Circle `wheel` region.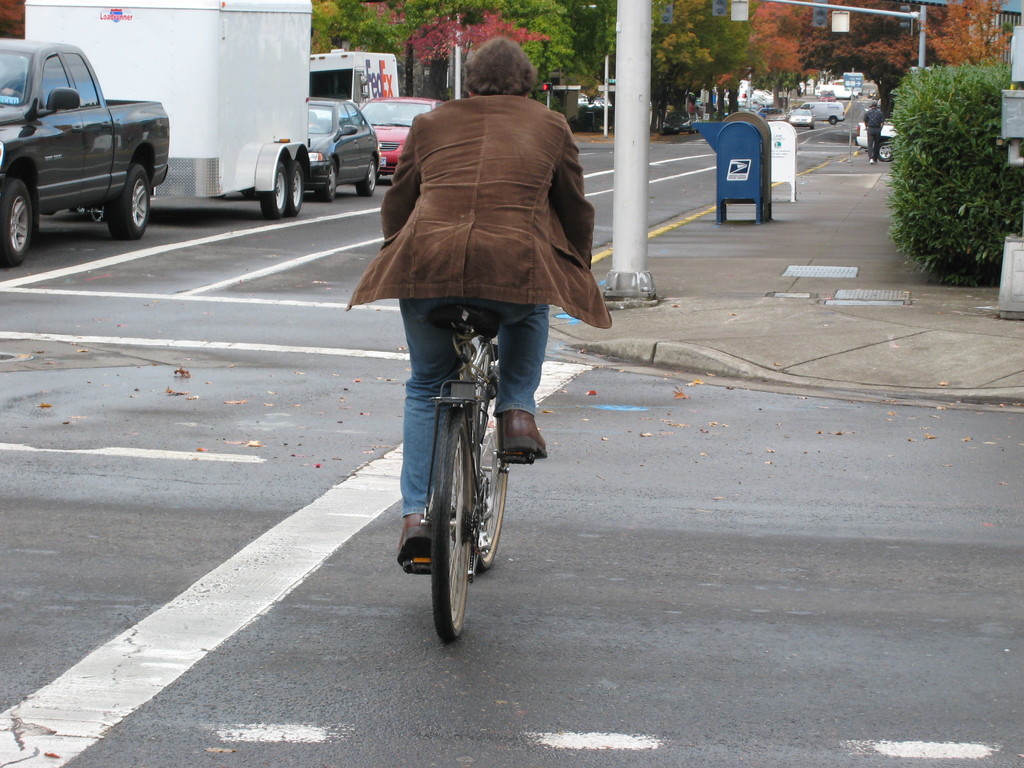
Region: bbox=[284, 160, 300, 213].
